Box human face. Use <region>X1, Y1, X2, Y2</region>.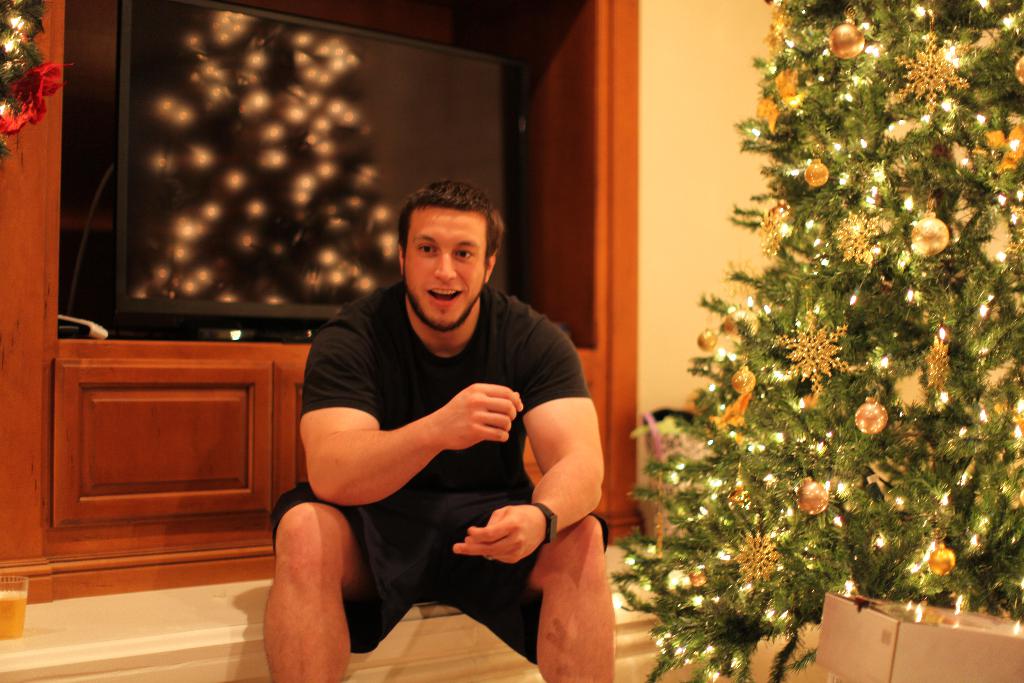
<region>405, 207, 489, 329</region>.
